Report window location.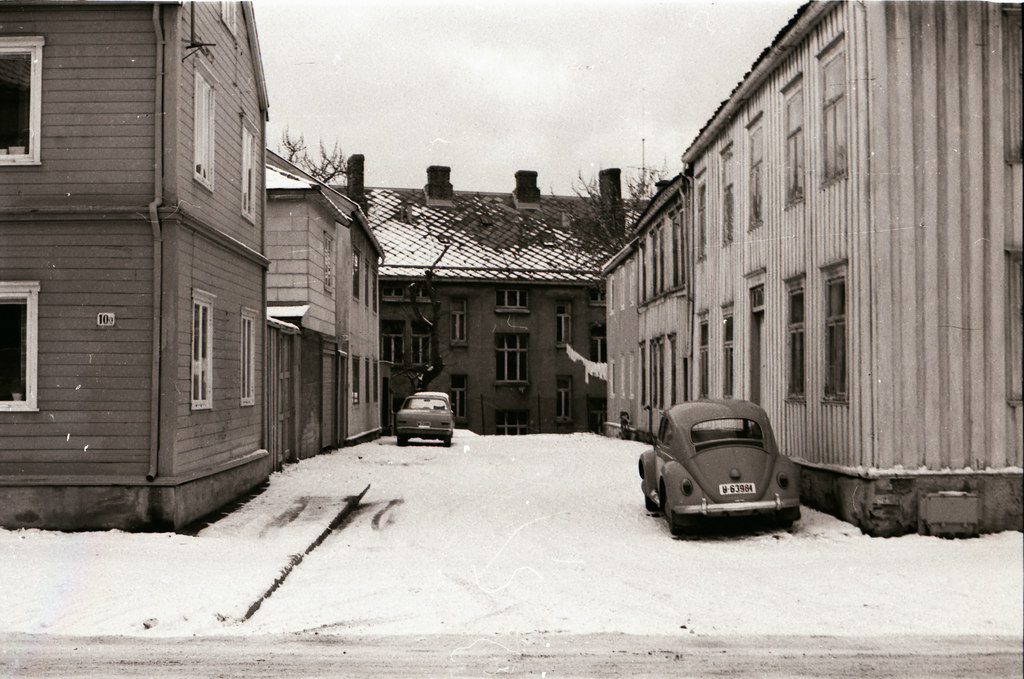
Report: 781/74/806/213.
